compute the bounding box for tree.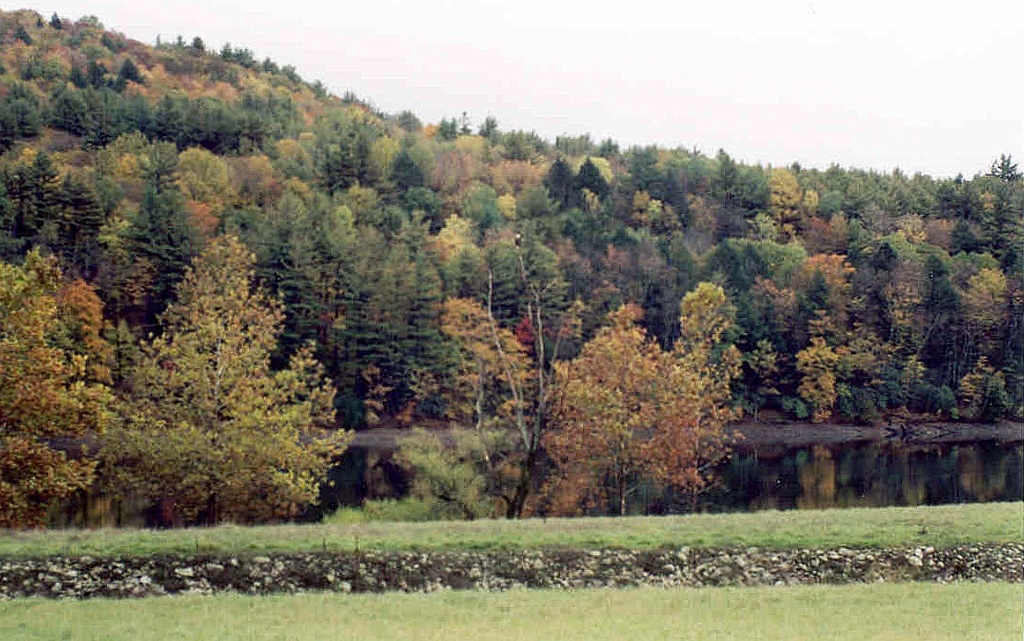
{"left": 0, "top": 89, "right": 49, "bottom": 144}.
